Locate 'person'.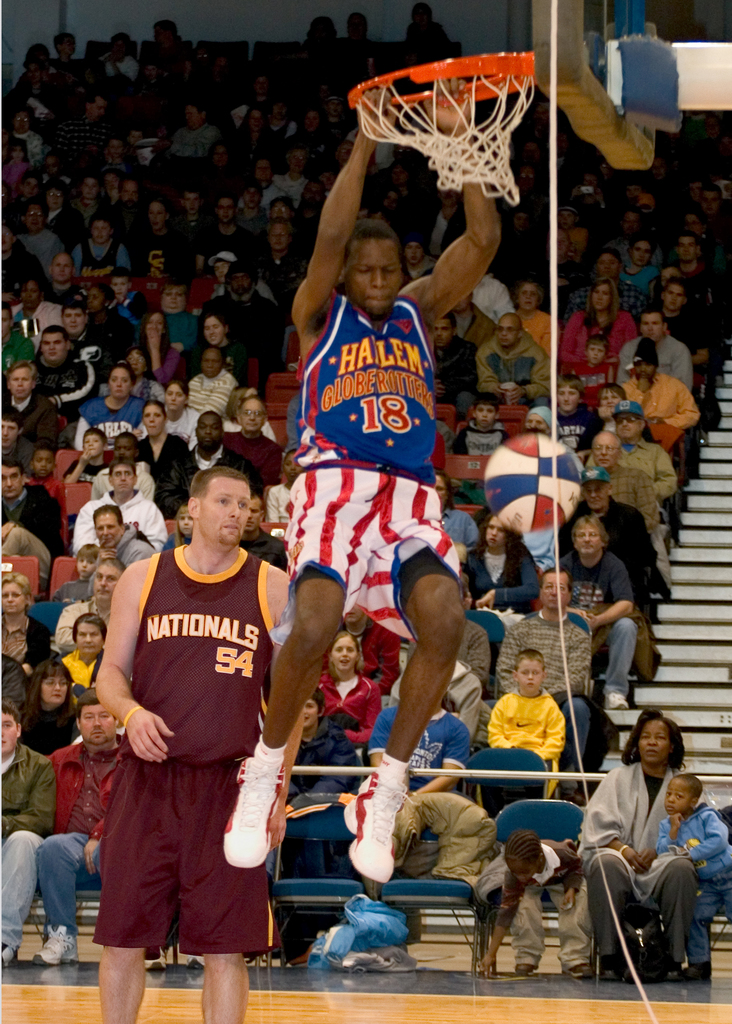
Bounding box: {"left": 562, "top": 282, "right": 632, "bottom": 368}.
